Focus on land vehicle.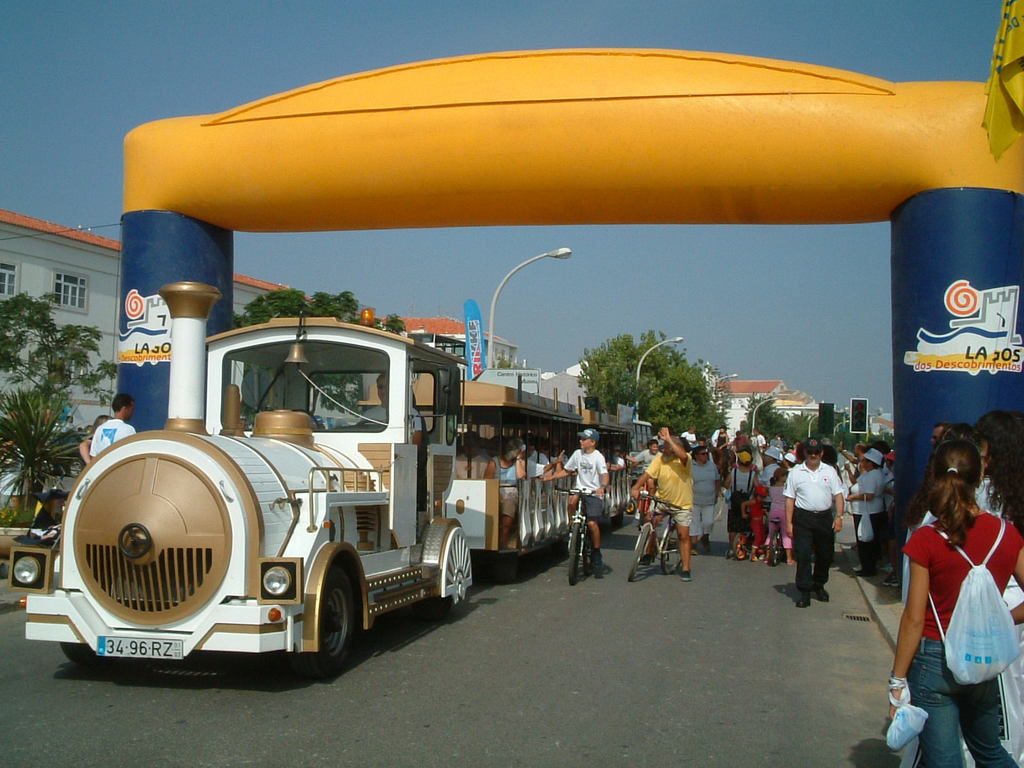
Focused at 38,209,719,678.
